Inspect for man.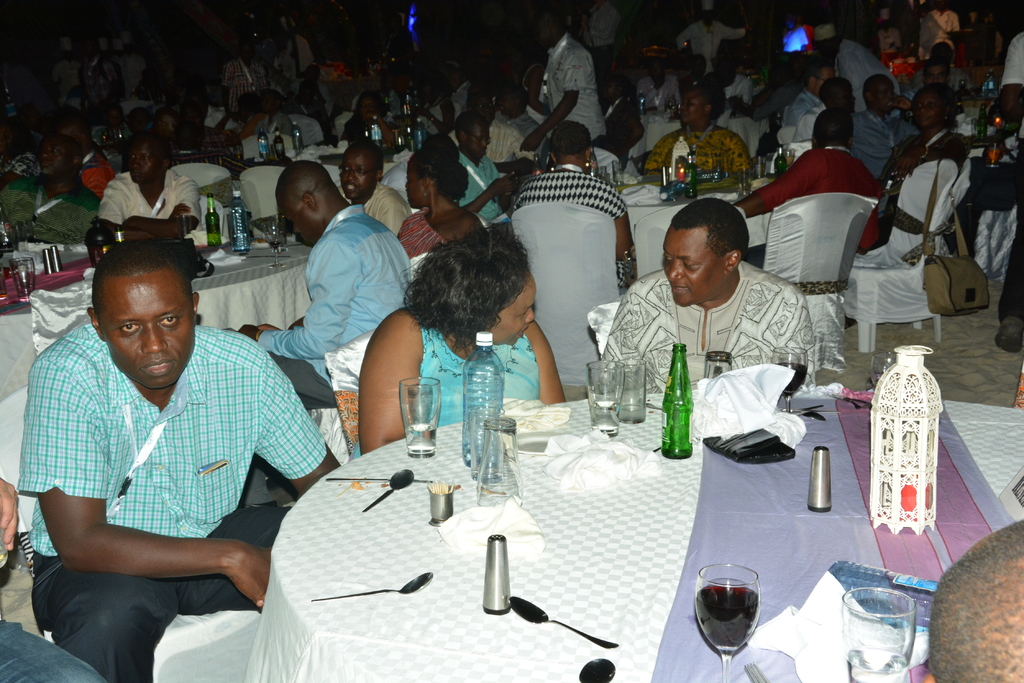
Inspection: rect(781, 63, 829, 166).
